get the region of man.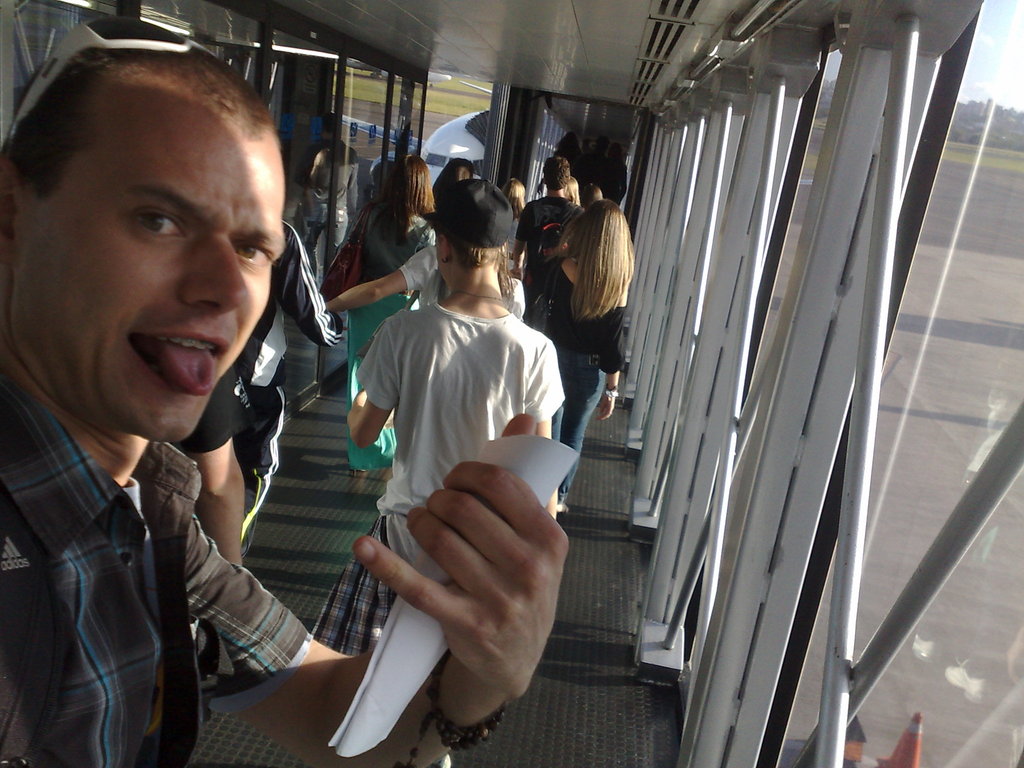
crop(344, 176, 571, 697).
